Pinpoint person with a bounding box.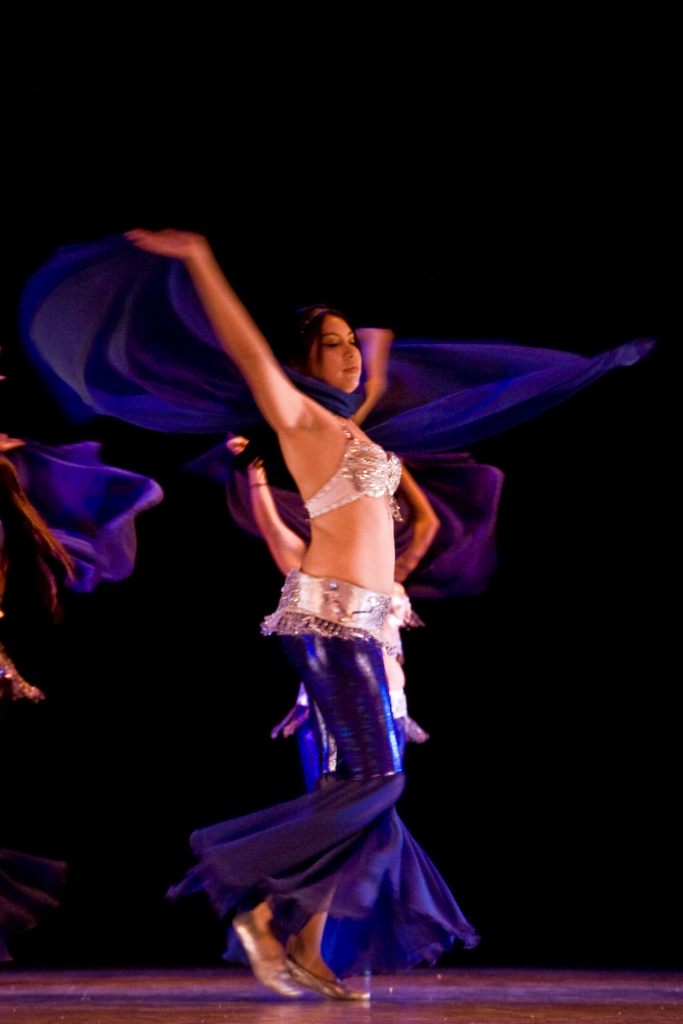
[x1=0, y1=453, x2=78, y2=964].
